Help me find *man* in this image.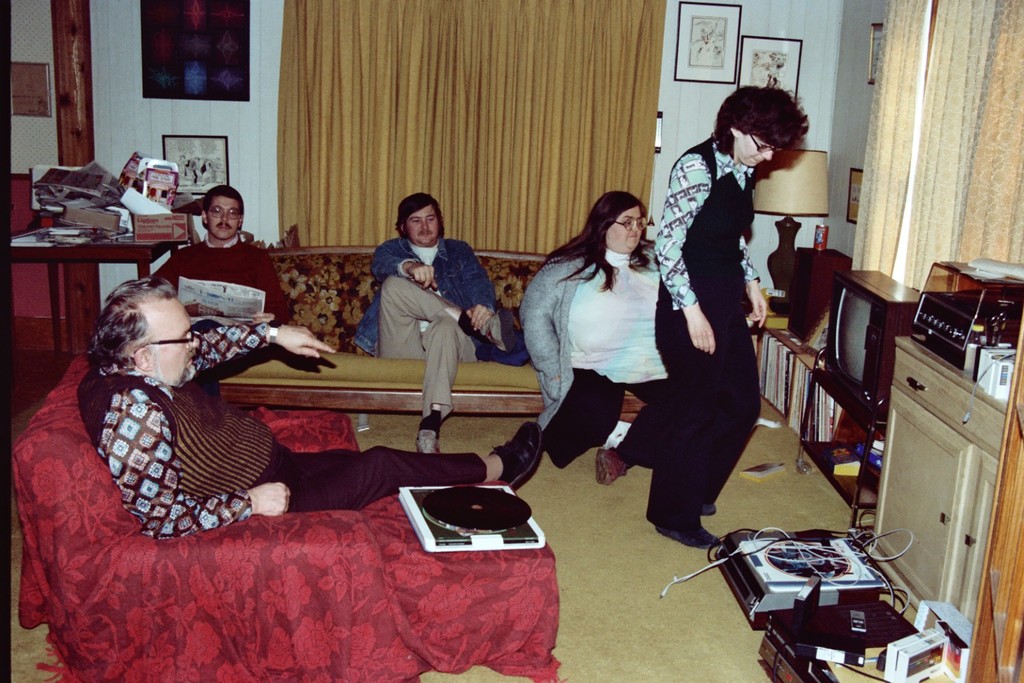
Found it: Rect(147, 182, 294, 393).
